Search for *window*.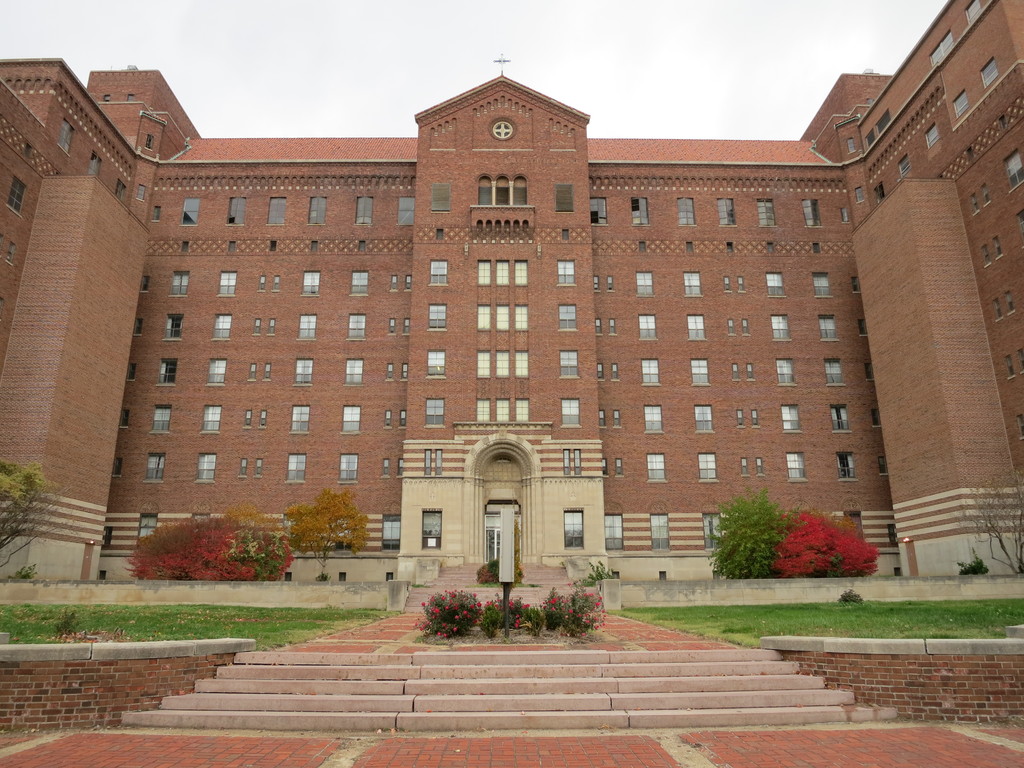
Found at locate(419, 511, 442, 548).
